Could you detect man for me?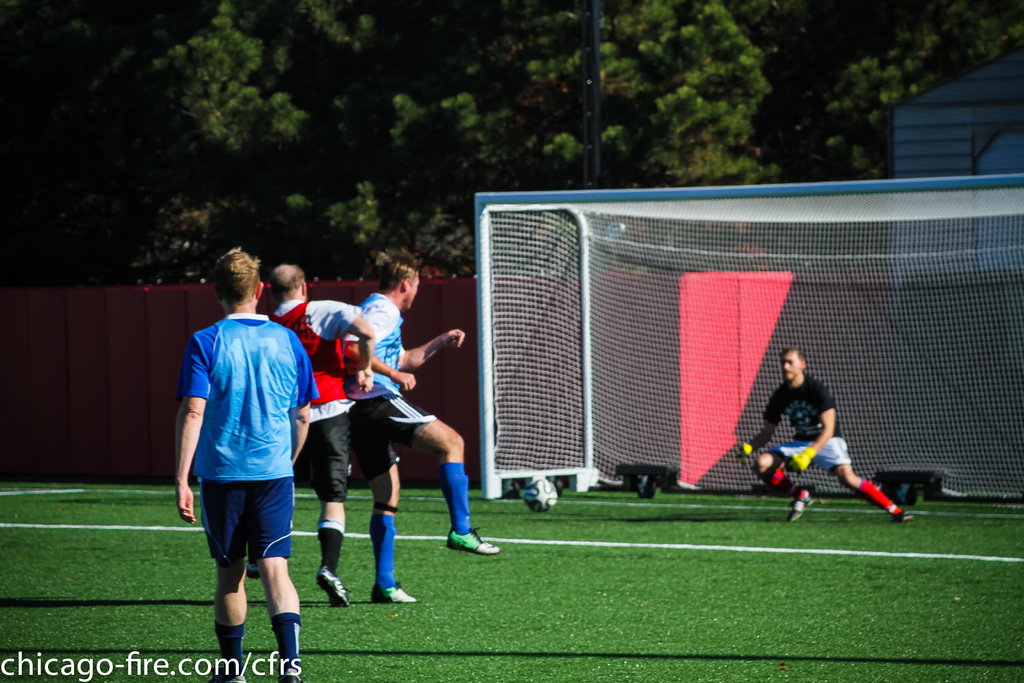
Detection result: 341 243 505 607.
